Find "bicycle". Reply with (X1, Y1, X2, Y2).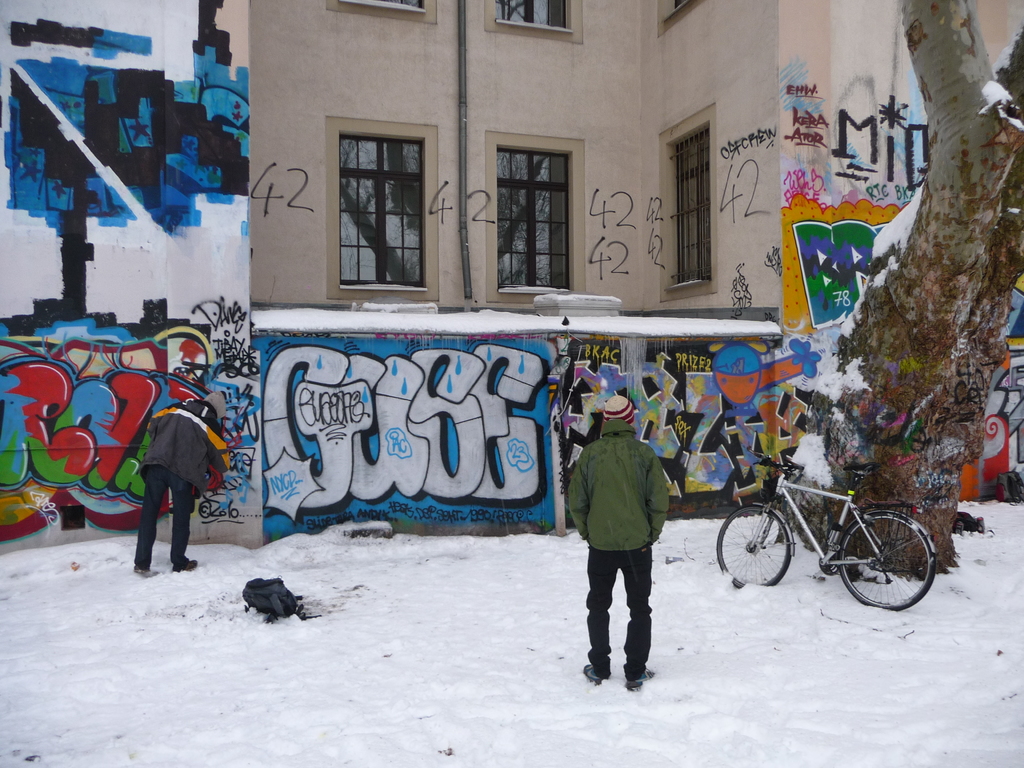
(723, 451, 939, 616).
